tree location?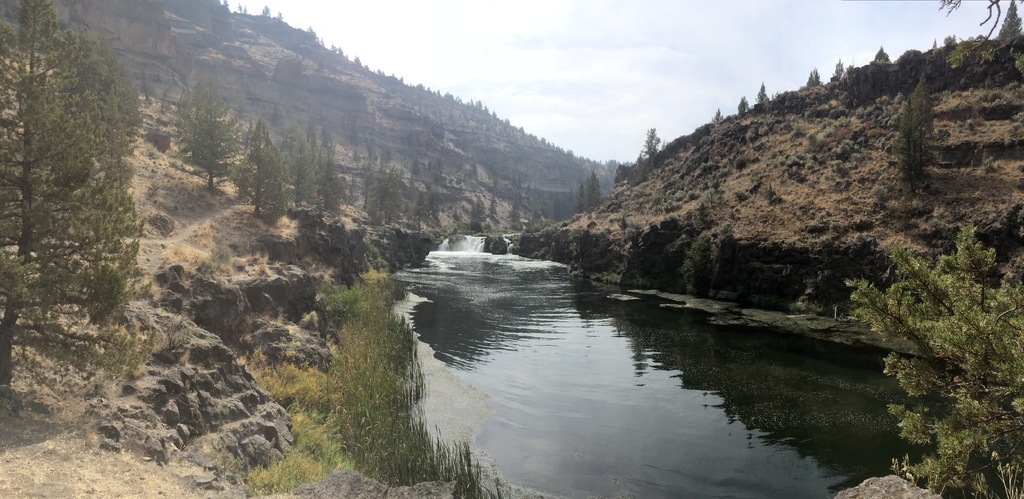
[x1=13, y1=8, x2=154, y2=386]
